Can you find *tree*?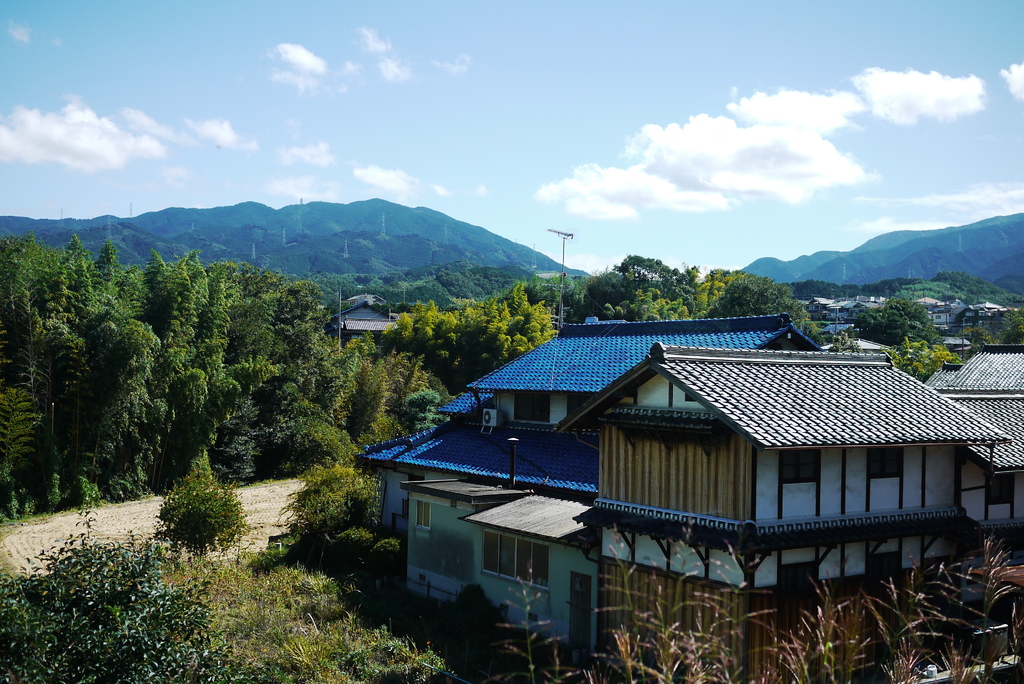
Yes, bounding box: [154, 449, 252, 557].
